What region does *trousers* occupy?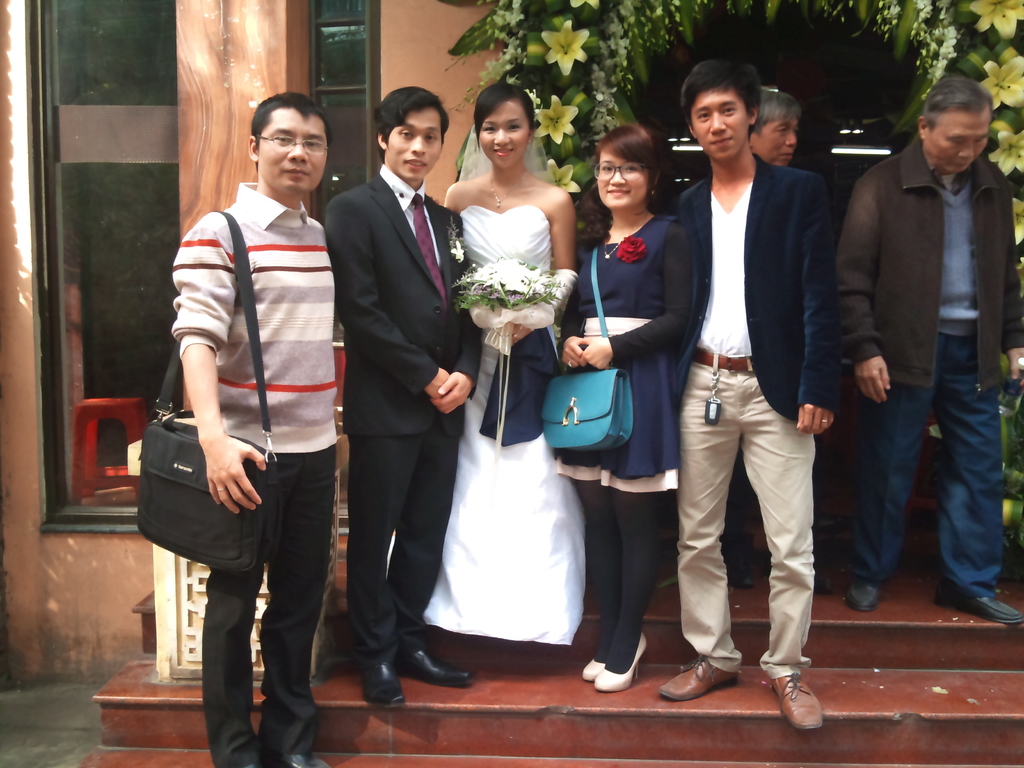
x1=197 y1=451 x2=337 y2=767.
